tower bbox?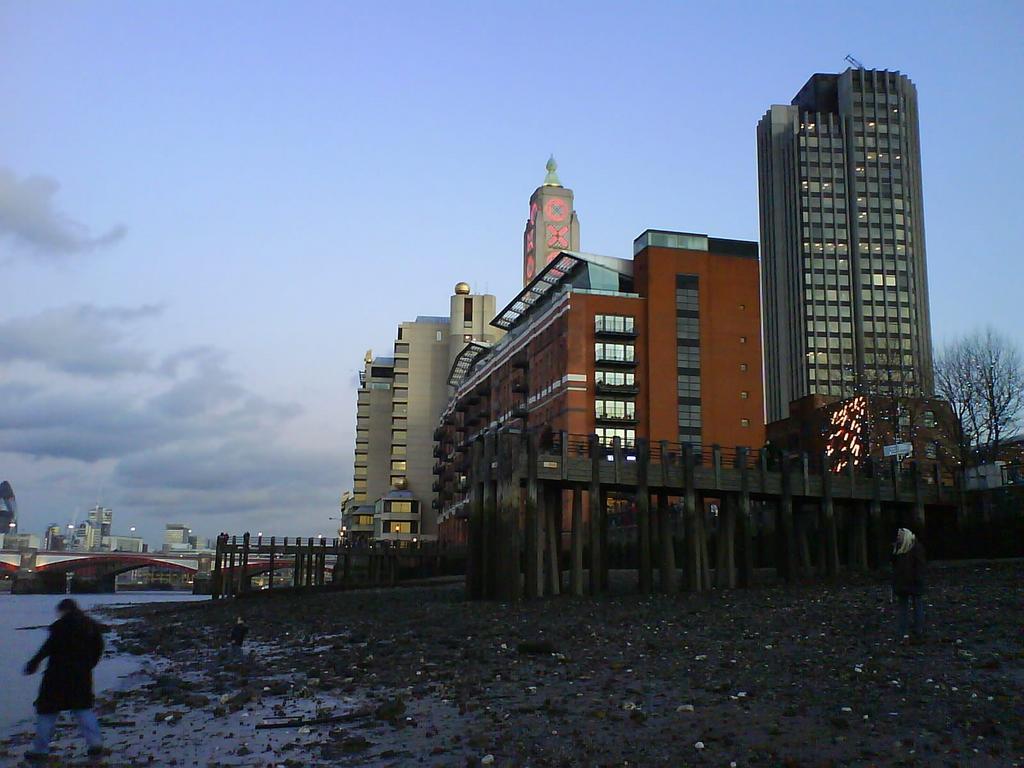
[768,51,946,420]
